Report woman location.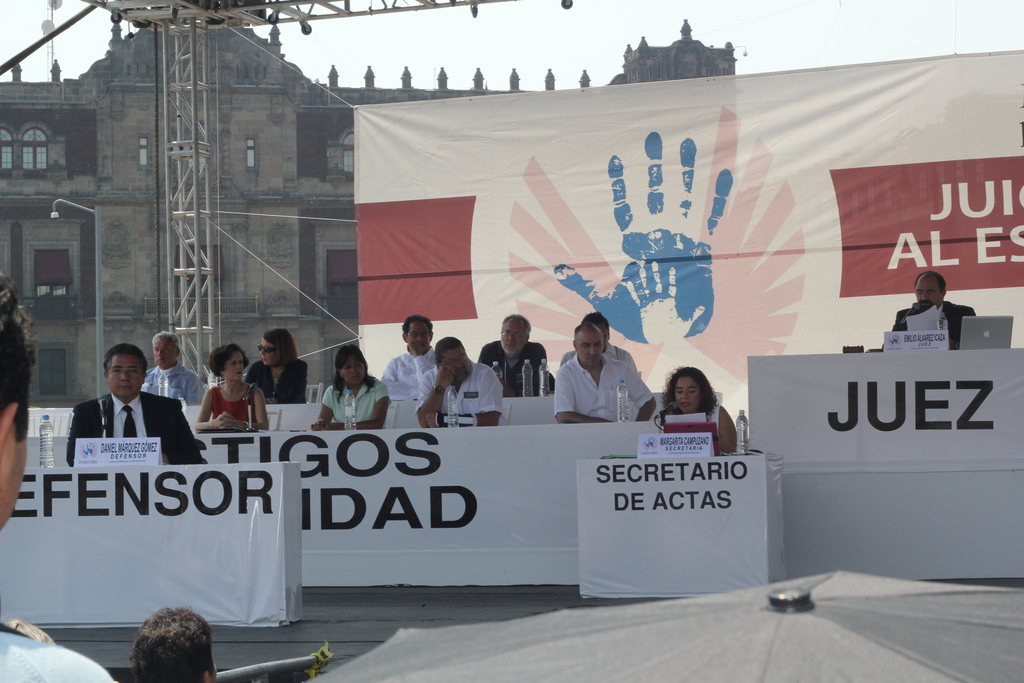
Report: [left=653, top=366, right=736, bottom=457].
